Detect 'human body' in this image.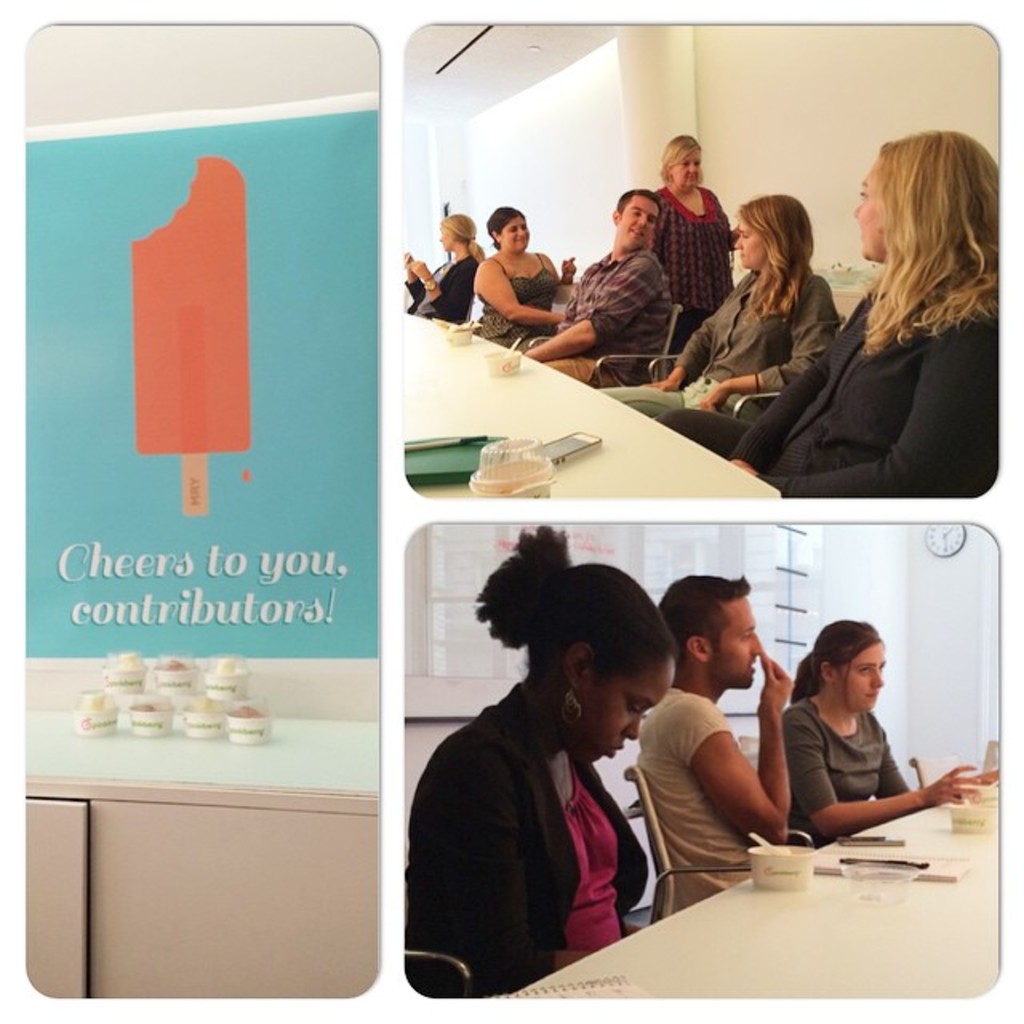
Detection: l=635, t=653, r=798, b=915.
